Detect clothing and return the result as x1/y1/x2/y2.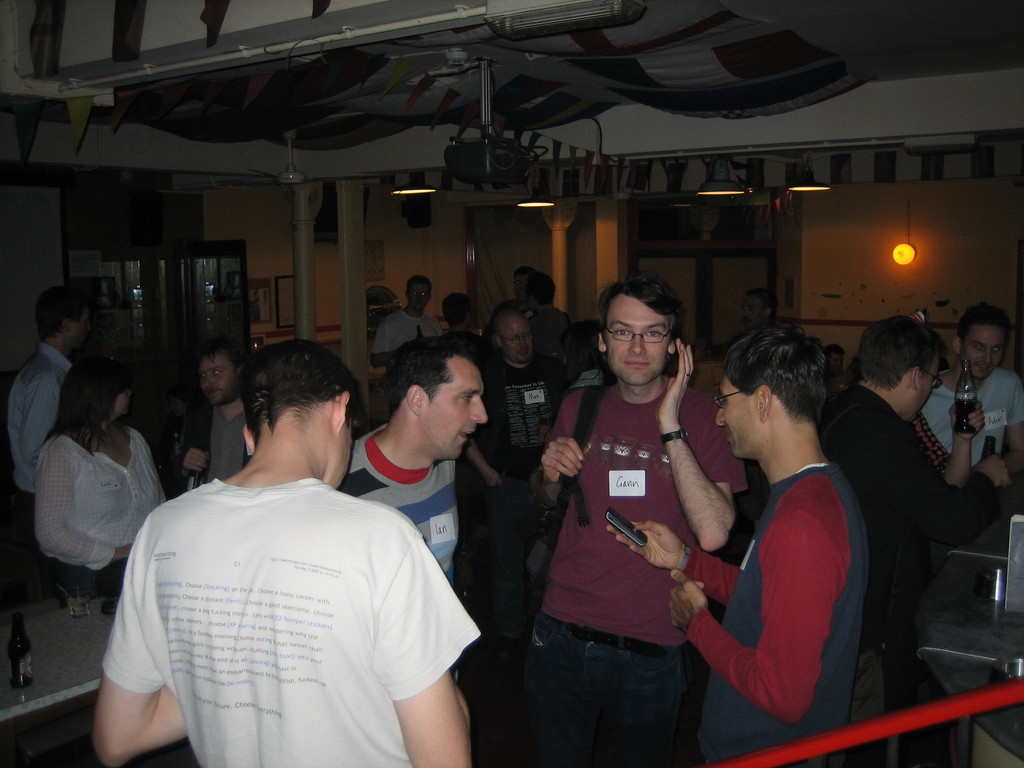
97/476/489/767.
